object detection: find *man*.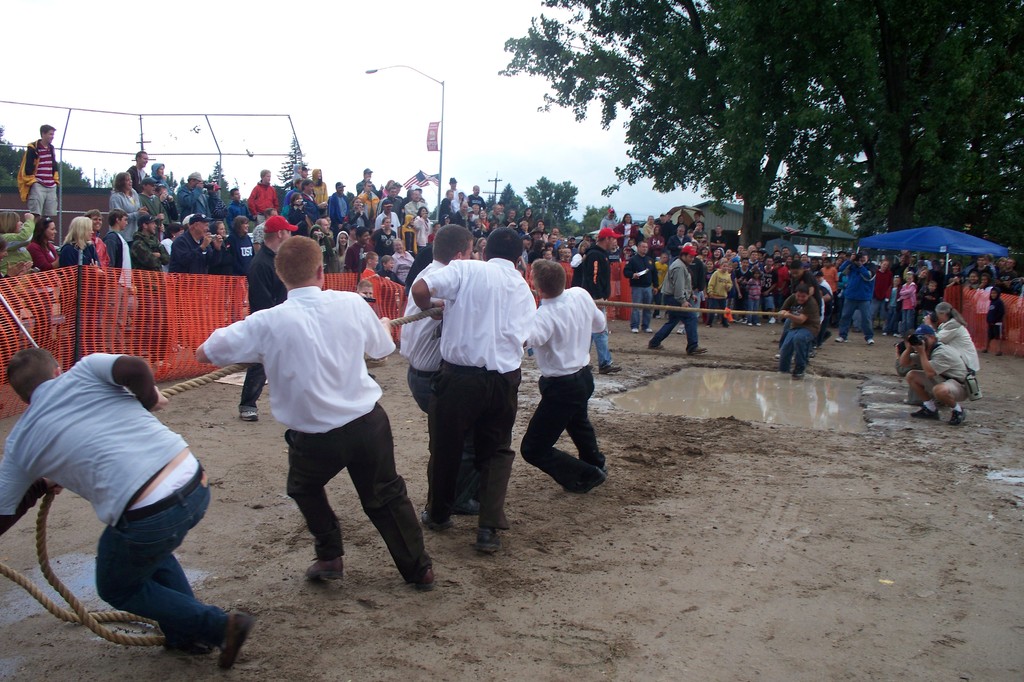
(x1=570, y1=226, x2=623, y2=377).
